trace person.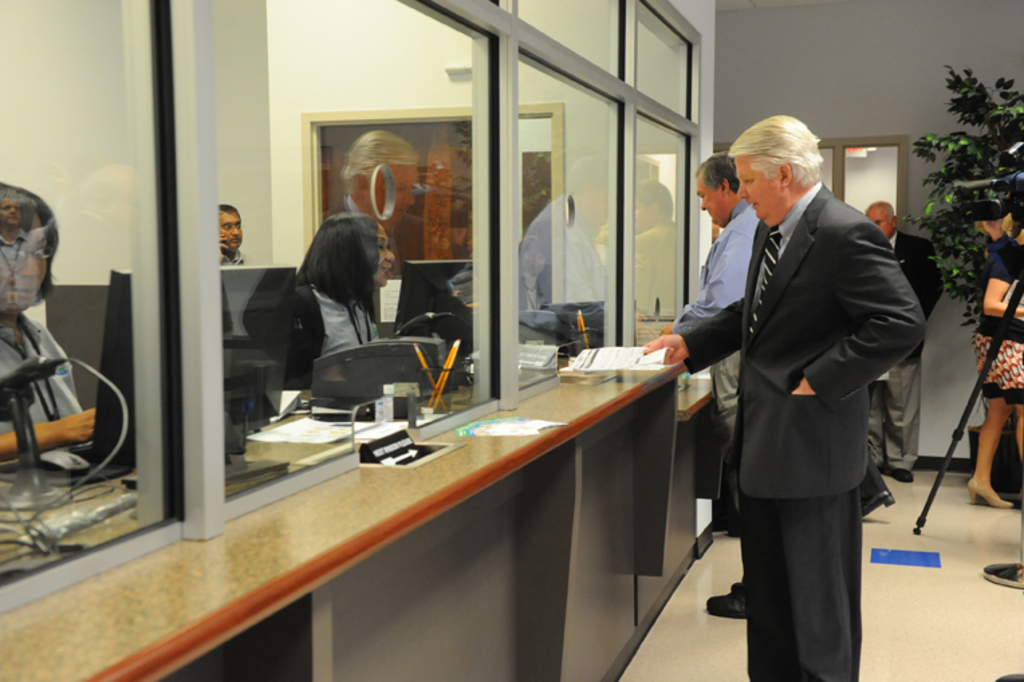
Traced to [left=865, top=202, right=944, bottom=482].
